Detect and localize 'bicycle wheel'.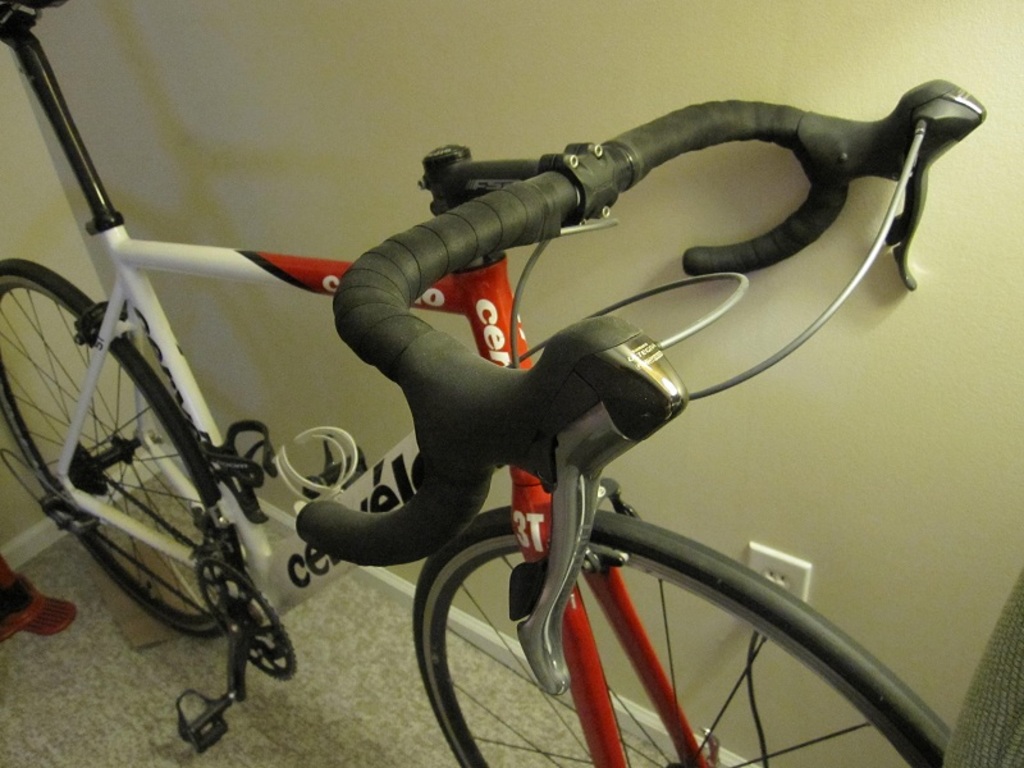
Localized at {"left": 0, "top": 257, "right": 255, "bottom": 646}.
